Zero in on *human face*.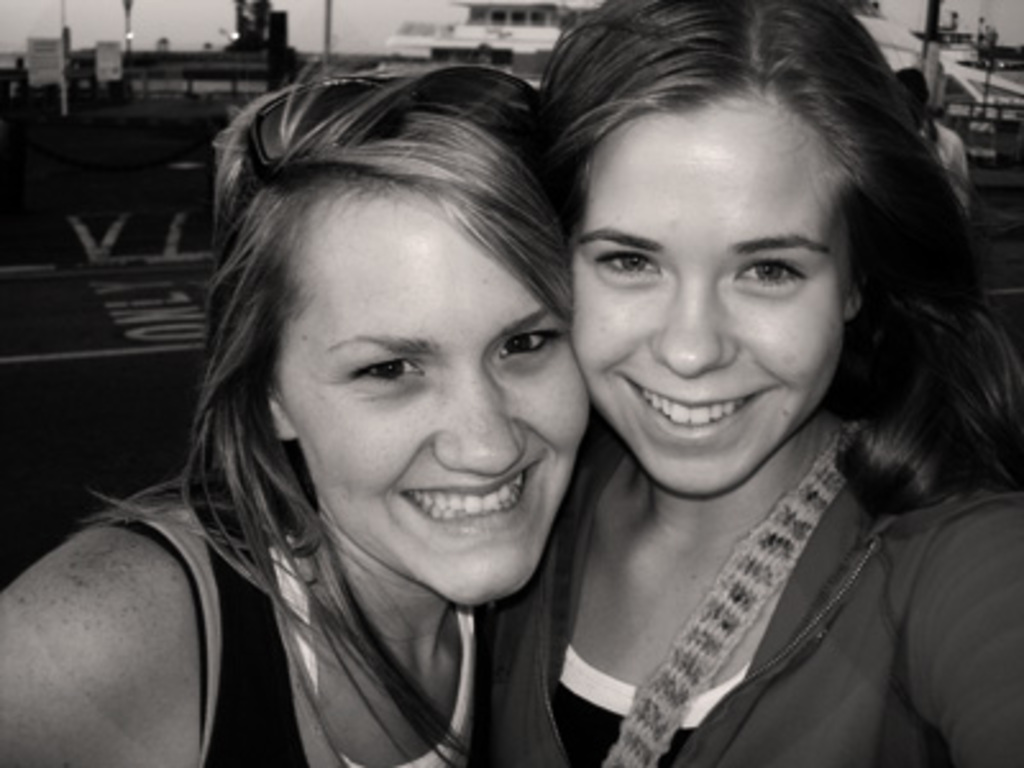
Zeroed in: {"x1": 573, "y1": 100, "x2": 855, "y2": 497}.
